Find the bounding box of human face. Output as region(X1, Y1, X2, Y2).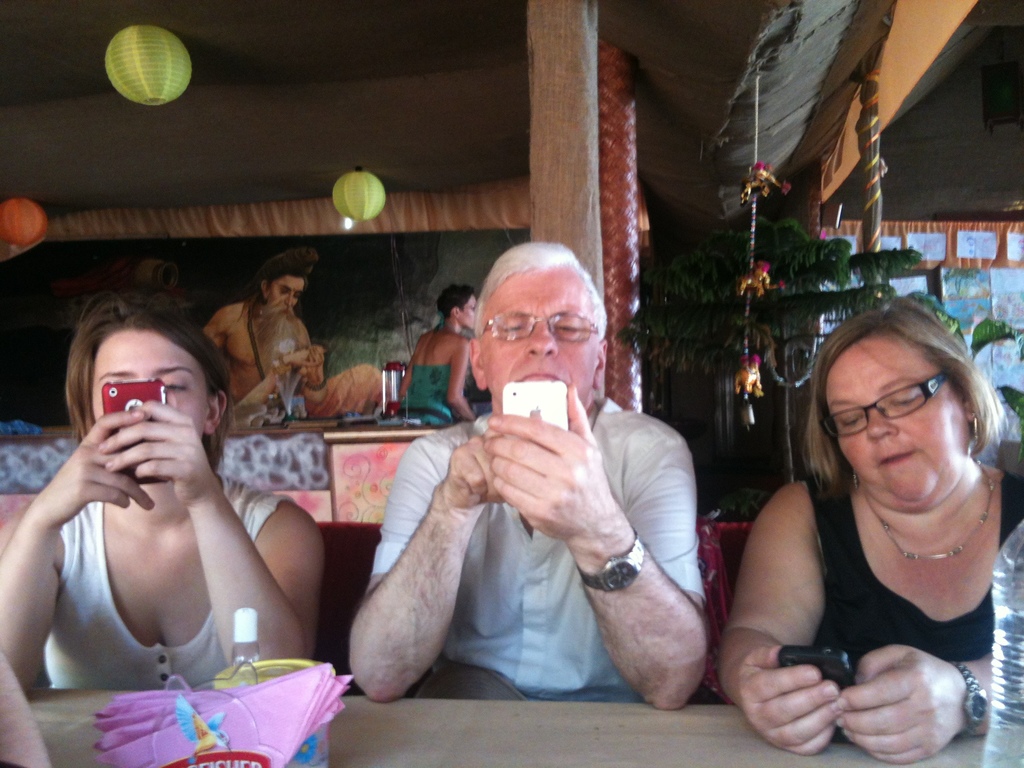
region(460, 292, 477, 330).
